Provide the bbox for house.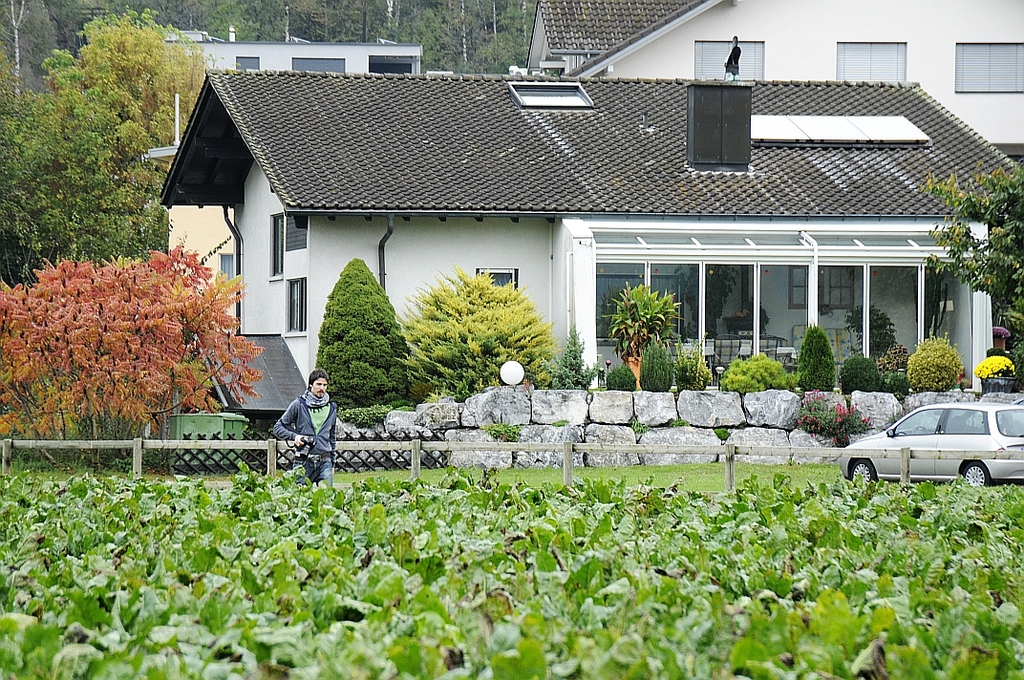
x1=149 y1=40 x2=438 y2=433.
